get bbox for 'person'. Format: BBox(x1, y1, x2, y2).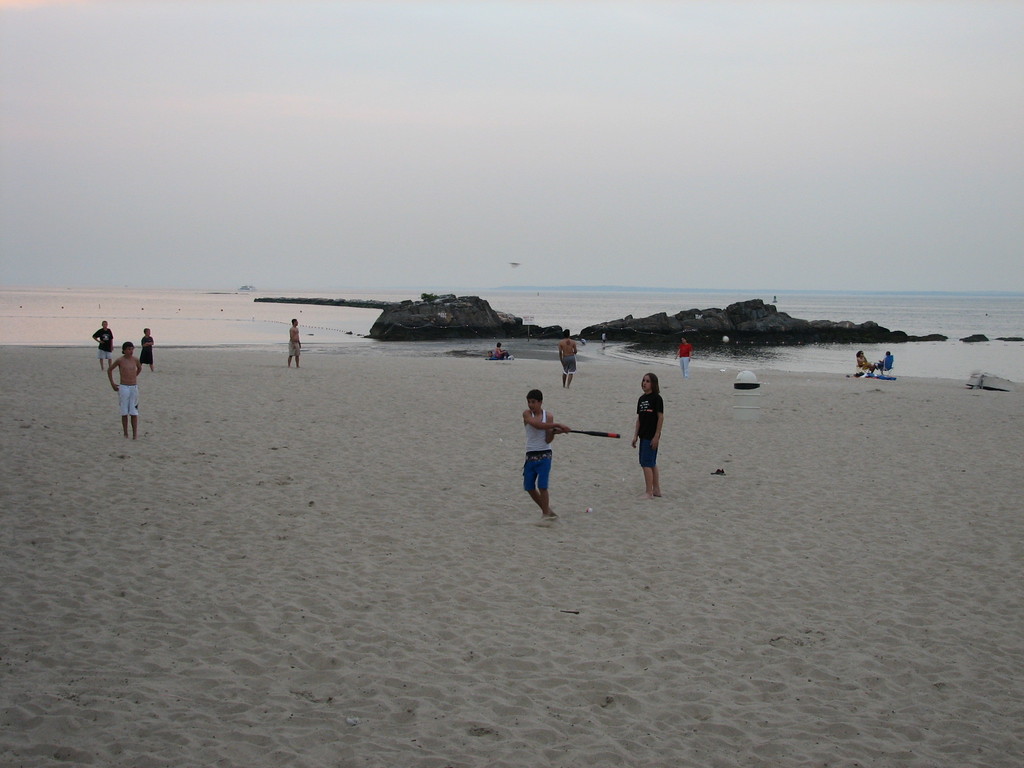
BBox(138, 321, 160, 371).
